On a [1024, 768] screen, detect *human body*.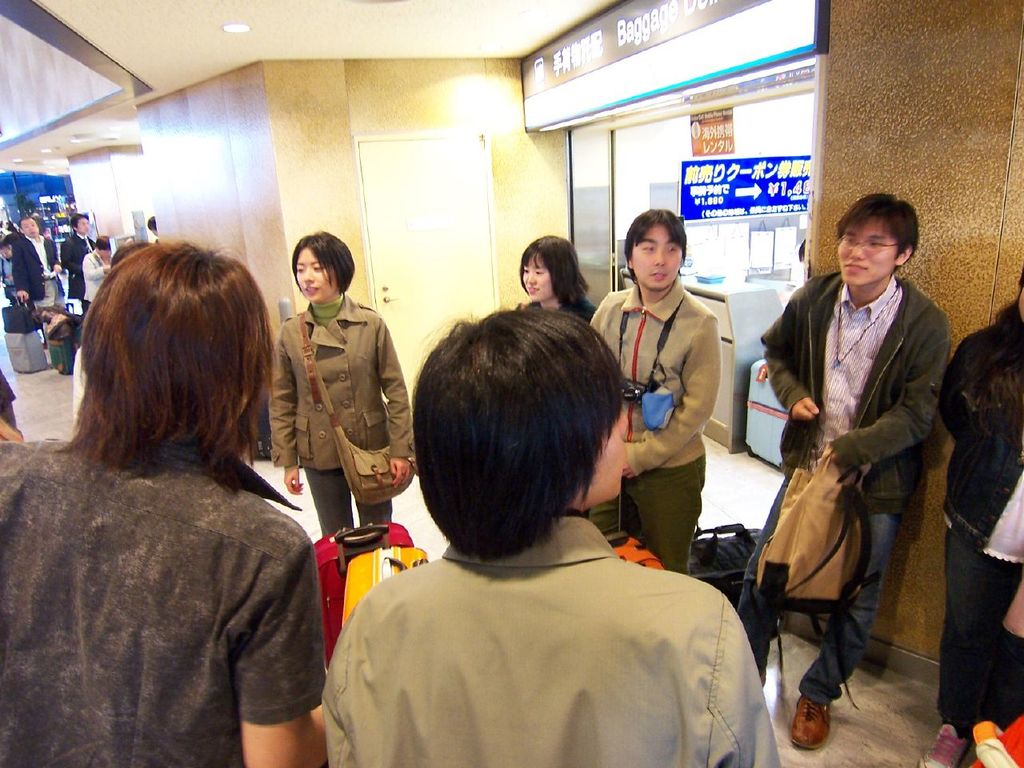
bbox(14, 232, 74, 322).
